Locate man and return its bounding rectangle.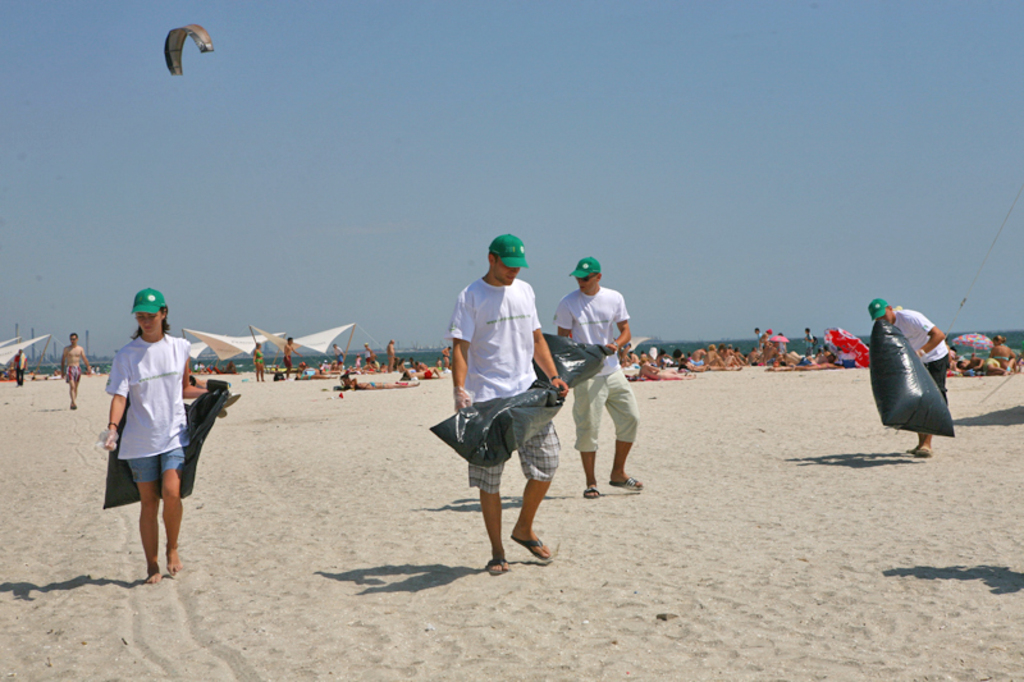
(6, 340, 29, 389).
